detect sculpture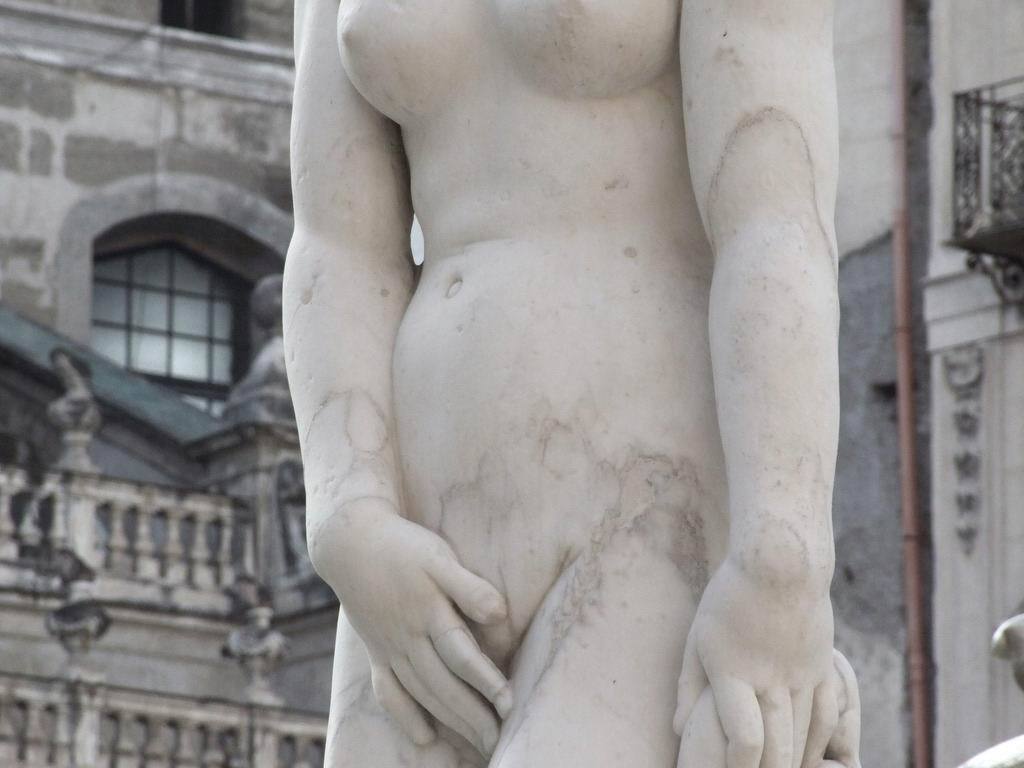
231,0,853,762
